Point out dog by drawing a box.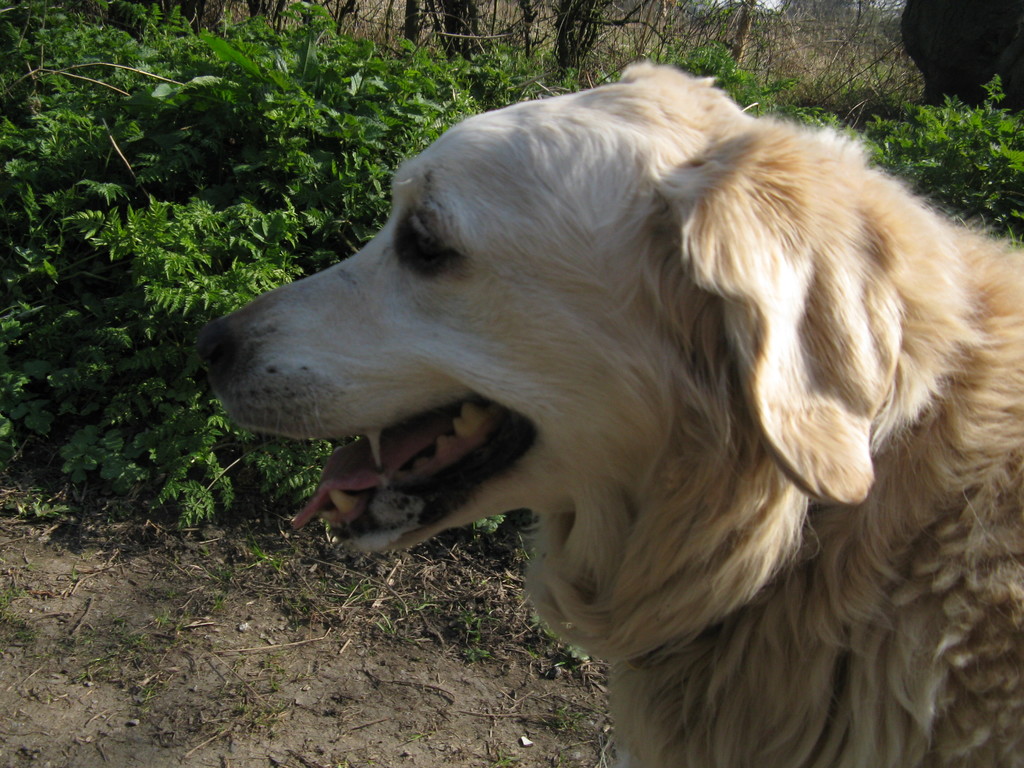
192/61/1023/767.
